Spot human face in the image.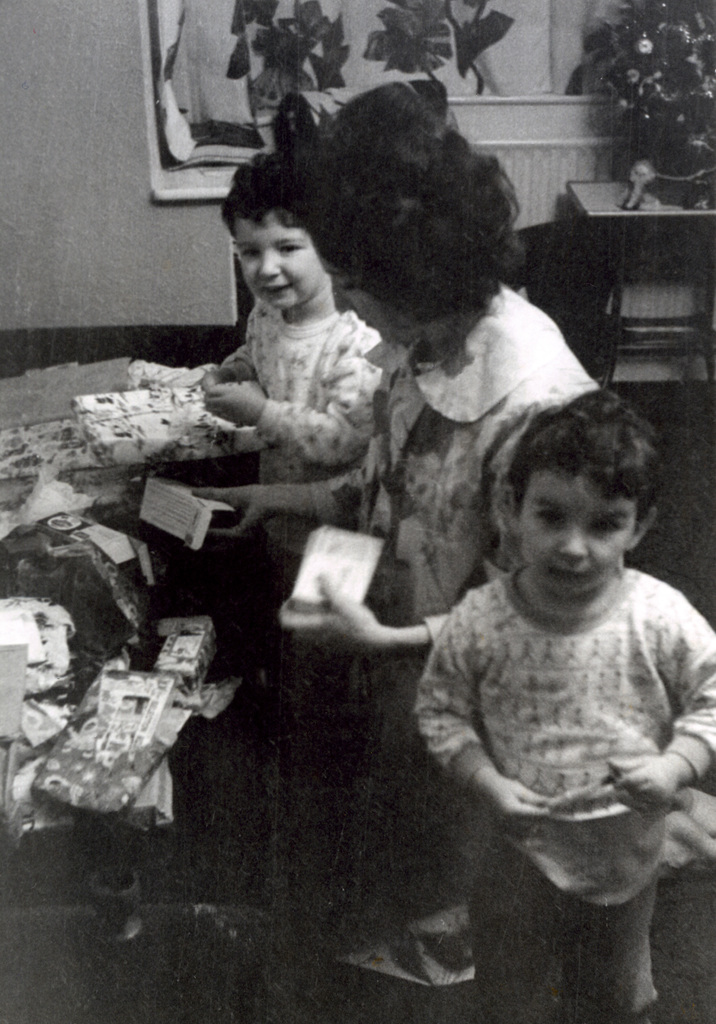
human face found at <bbox>340, 247, 410, 350</bbox>.
